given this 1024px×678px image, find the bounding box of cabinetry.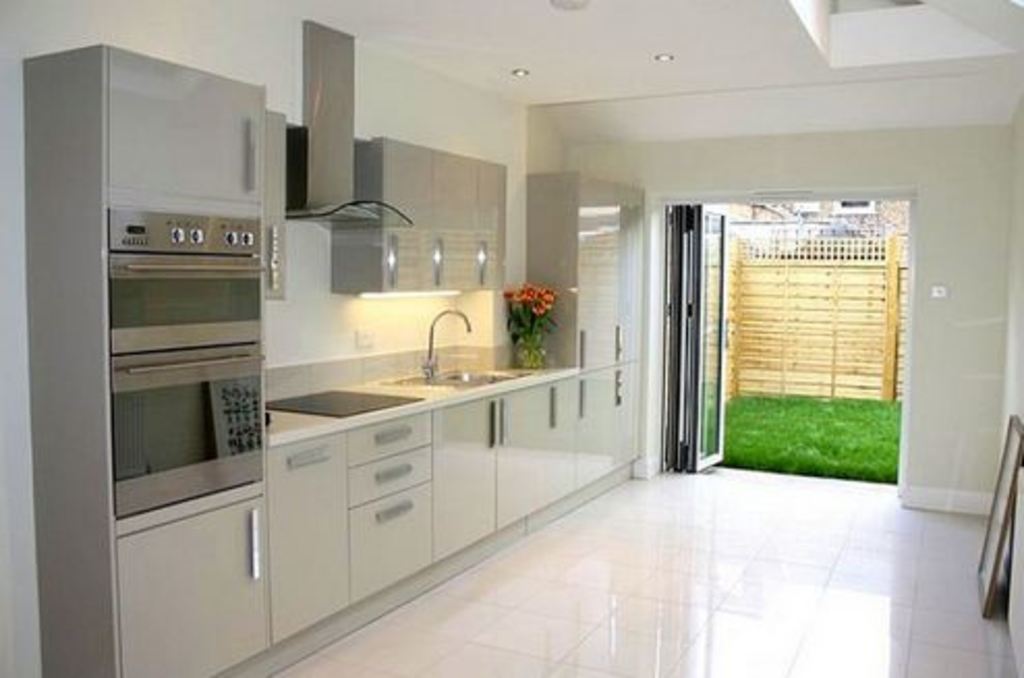
{"left": 350, "top": 444, "right": 433, "bottom": 516}.
